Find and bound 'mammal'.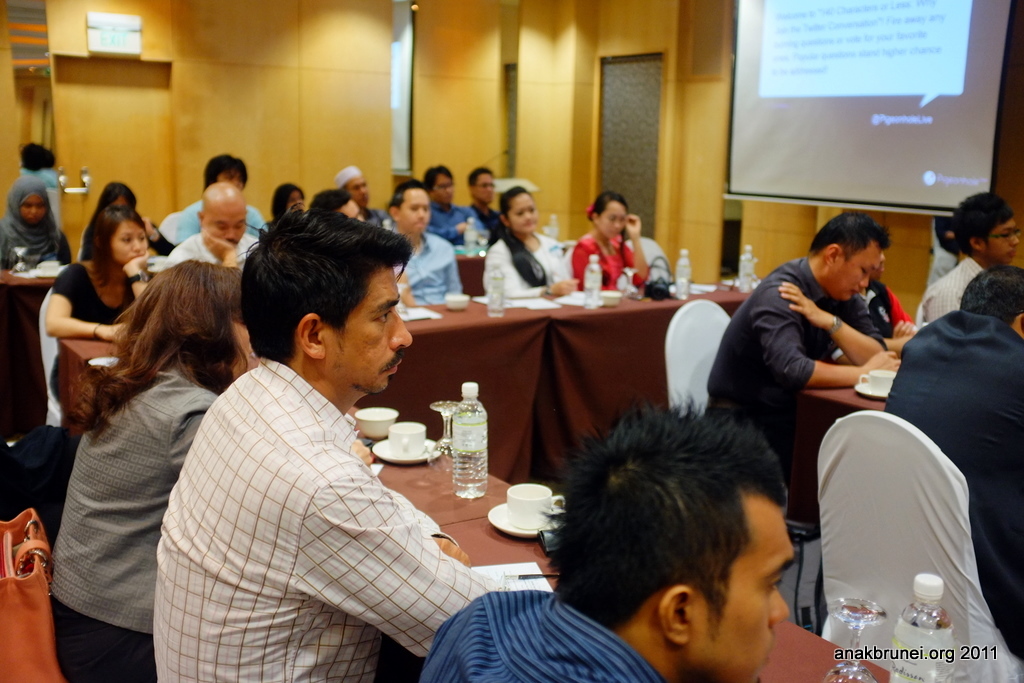
Bound: bbox=(566, 191, 654, 284).
